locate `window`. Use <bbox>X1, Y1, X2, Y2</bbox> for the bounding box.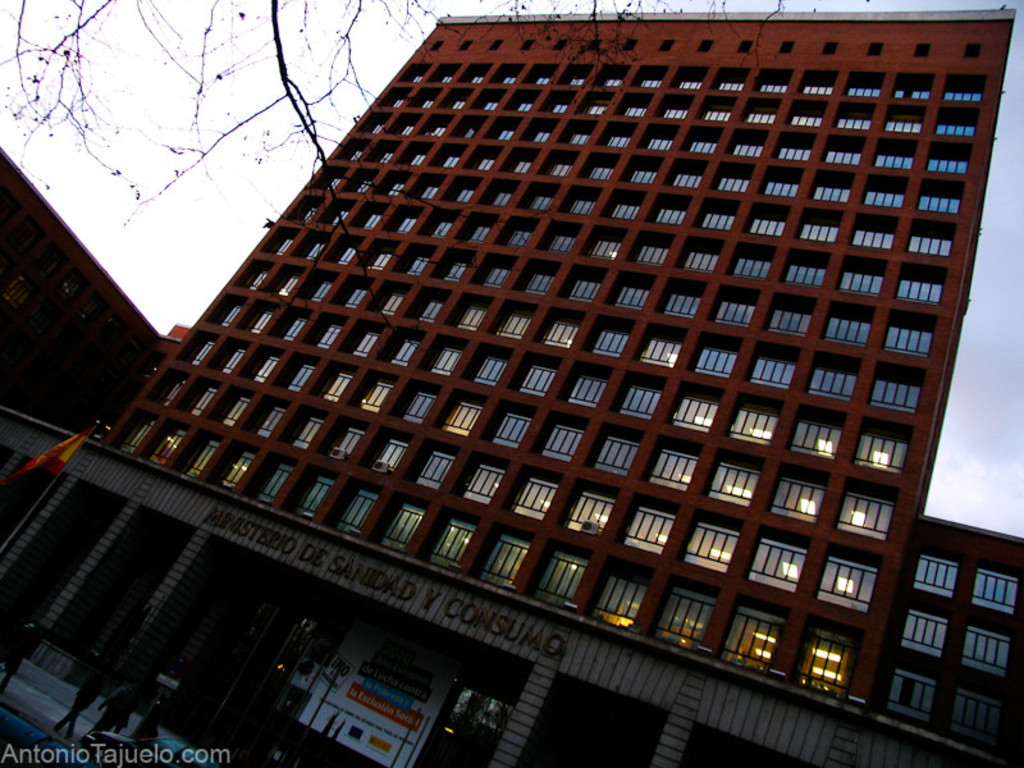
<bbox>730, 407, 780, 444</bbox>.
